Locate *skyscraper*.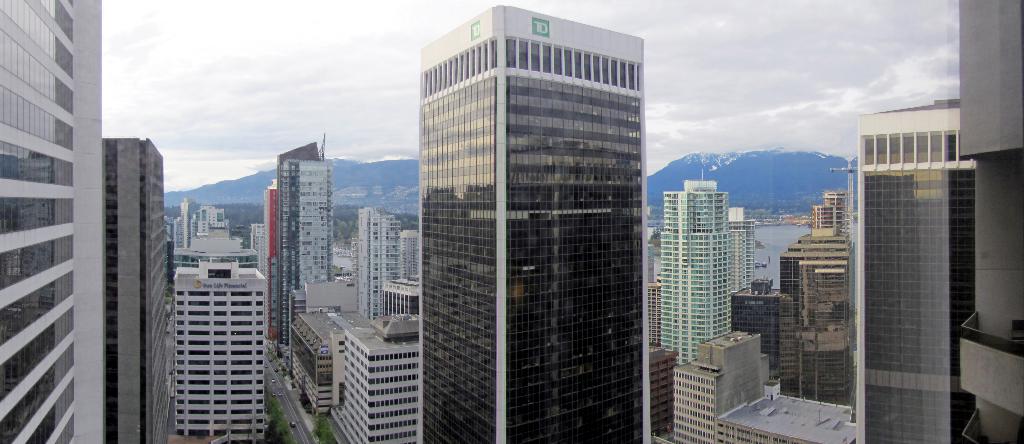
Bounding box: (355,206,396,324).
